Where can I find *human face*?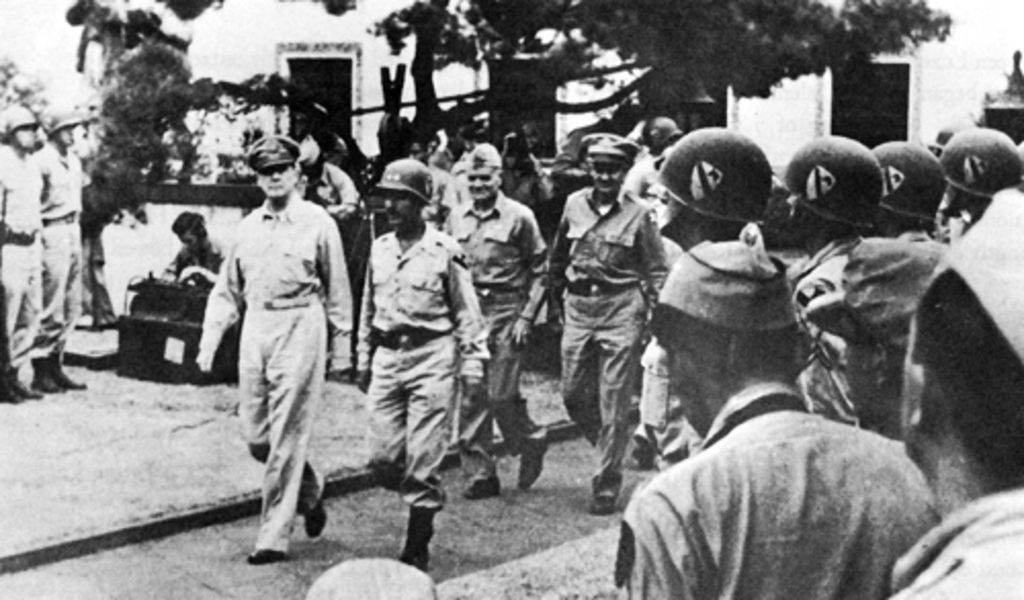
You can find it at detection(381, 190, 422, 227).
